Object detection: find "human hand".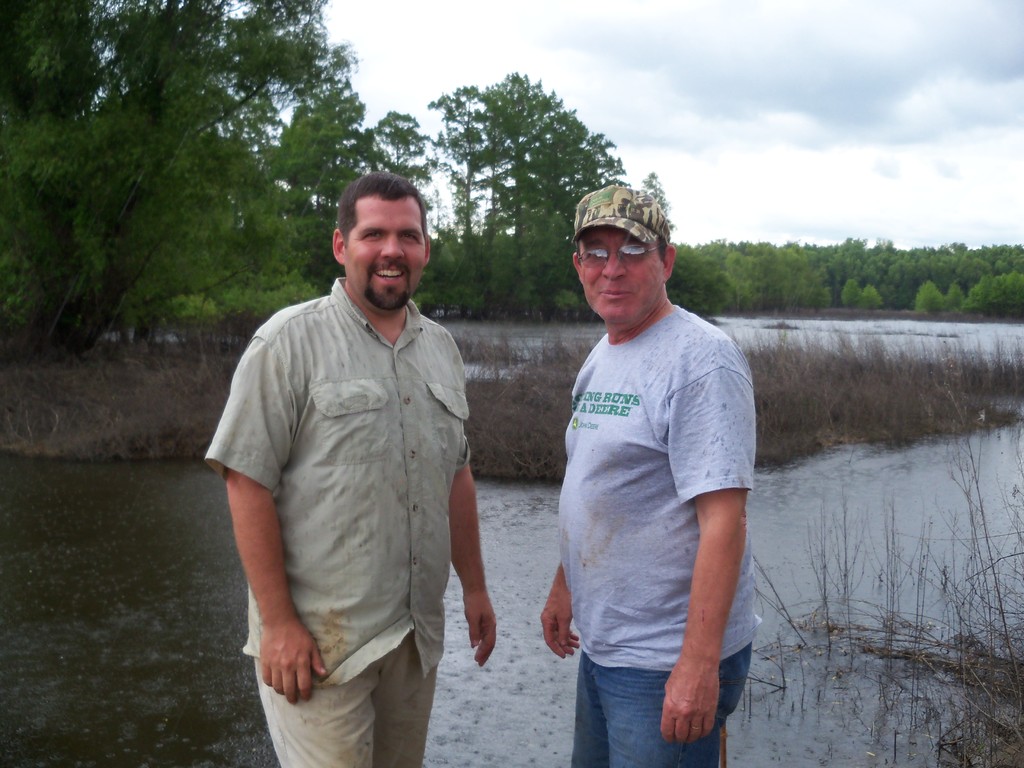
540 579 581 662.
